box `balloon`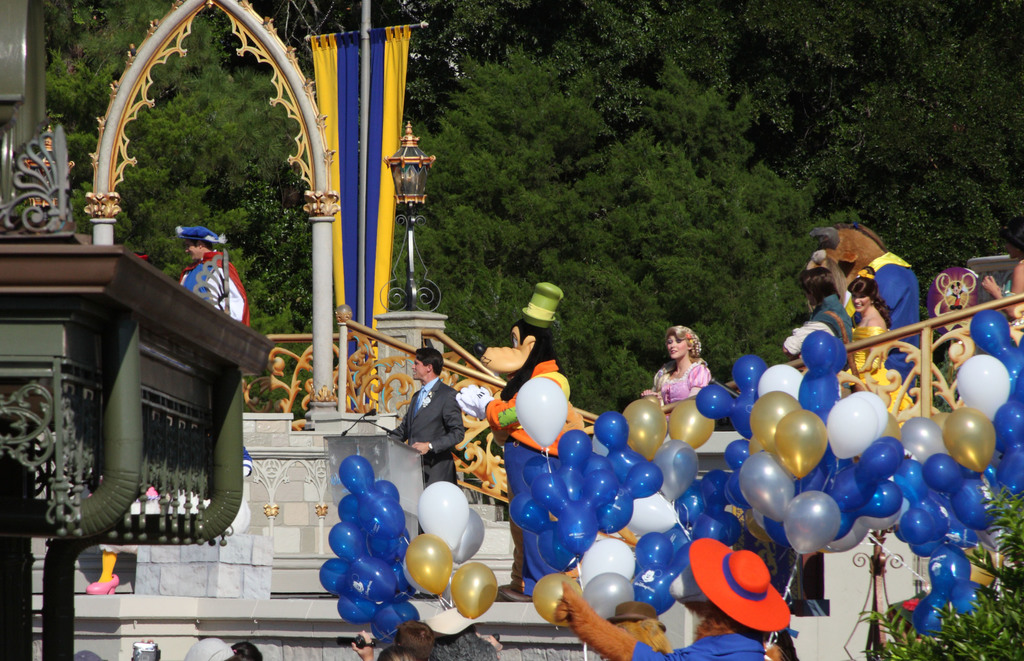
925 456 999 531
